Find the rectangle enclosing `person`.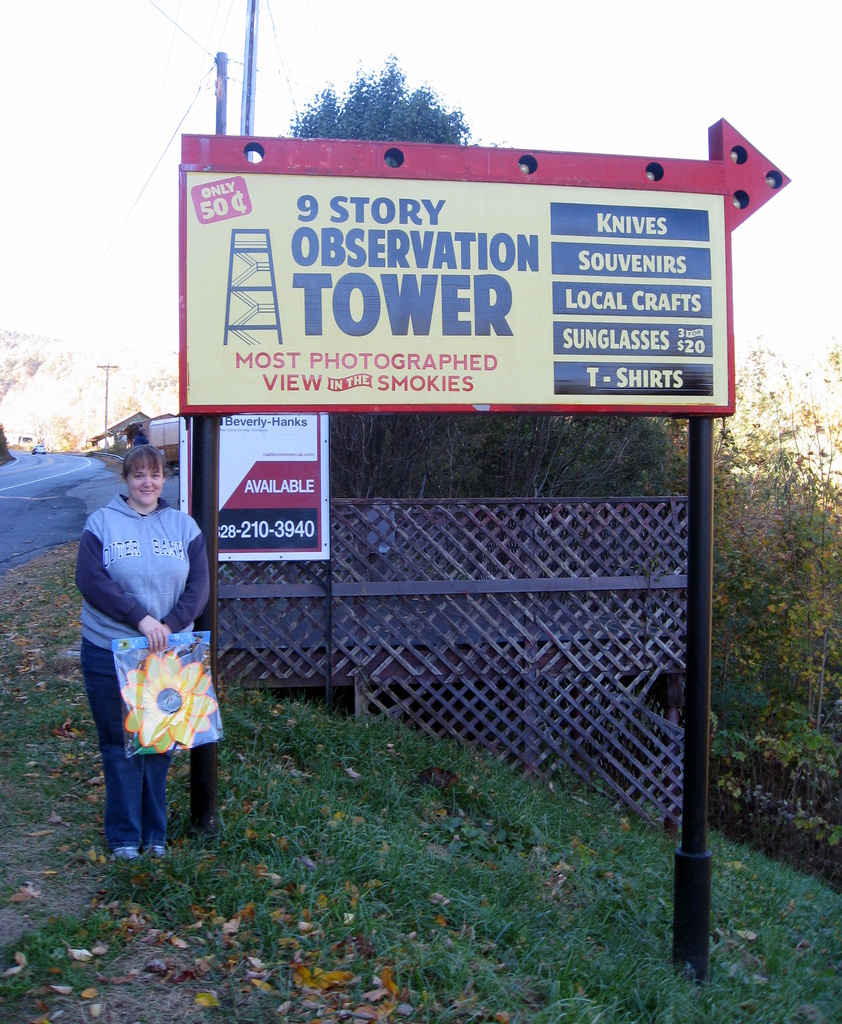
x1=68 y1=445 x2=212 y2=862.
